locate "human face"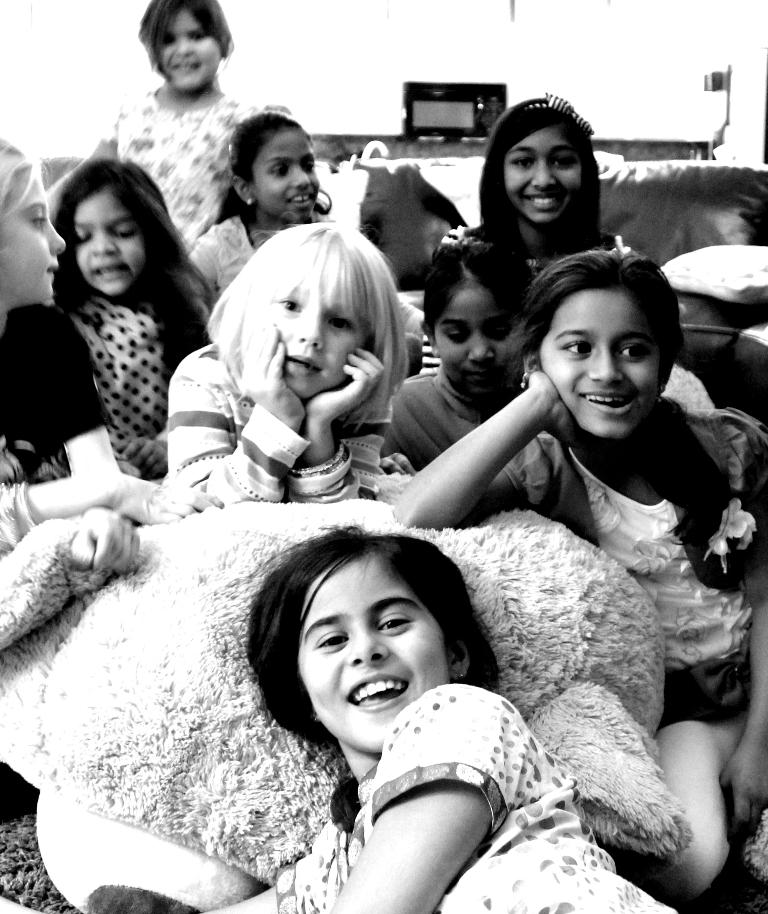
(0,184,70,307)
